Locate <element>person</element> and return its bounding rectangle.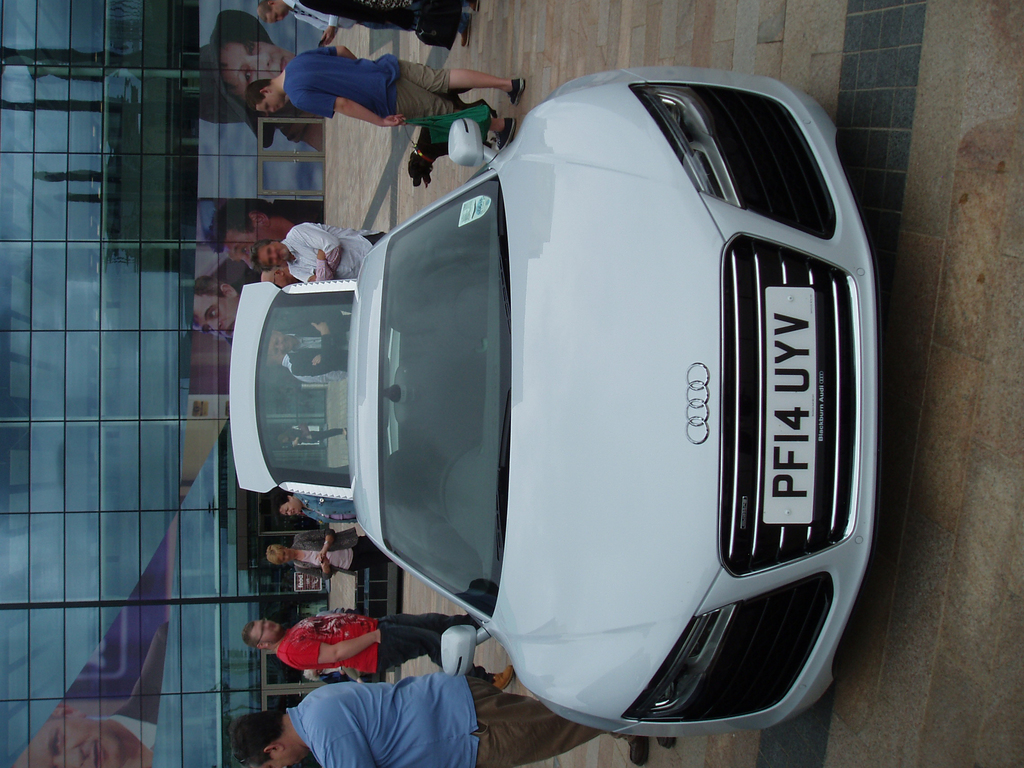
(244, 45, 523, 146).
